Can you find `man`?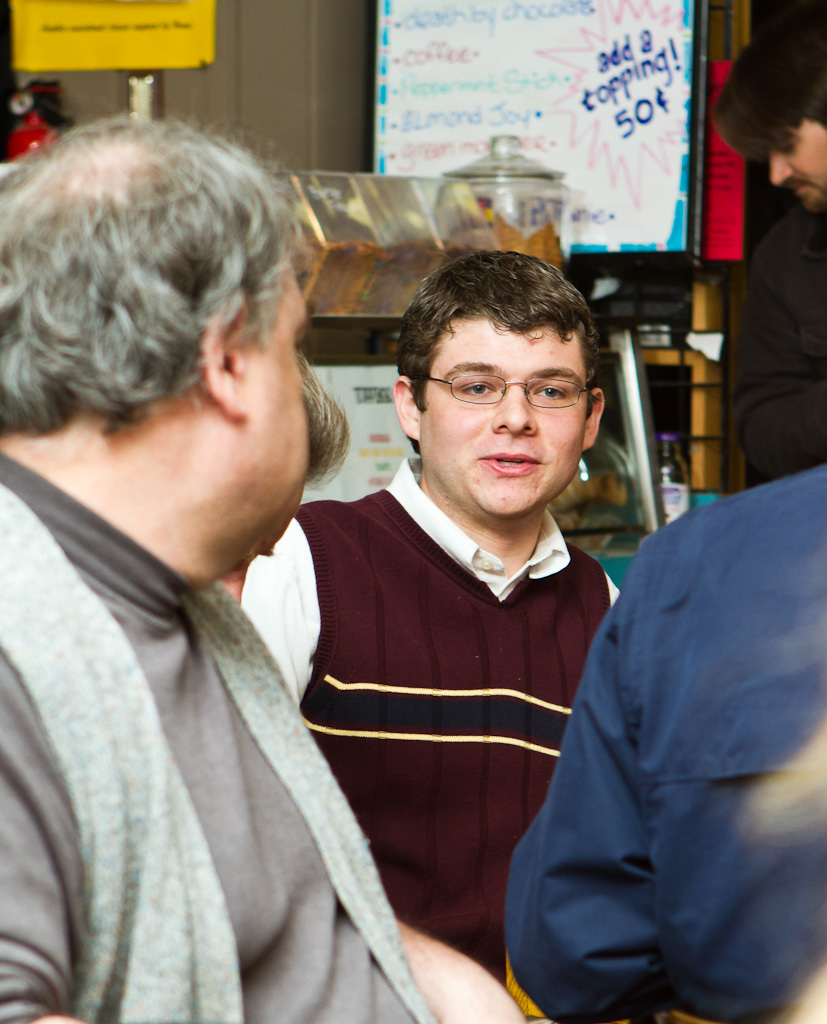
Yes, bounding box: x1=211 y1=331 x2=348 y2=615.
